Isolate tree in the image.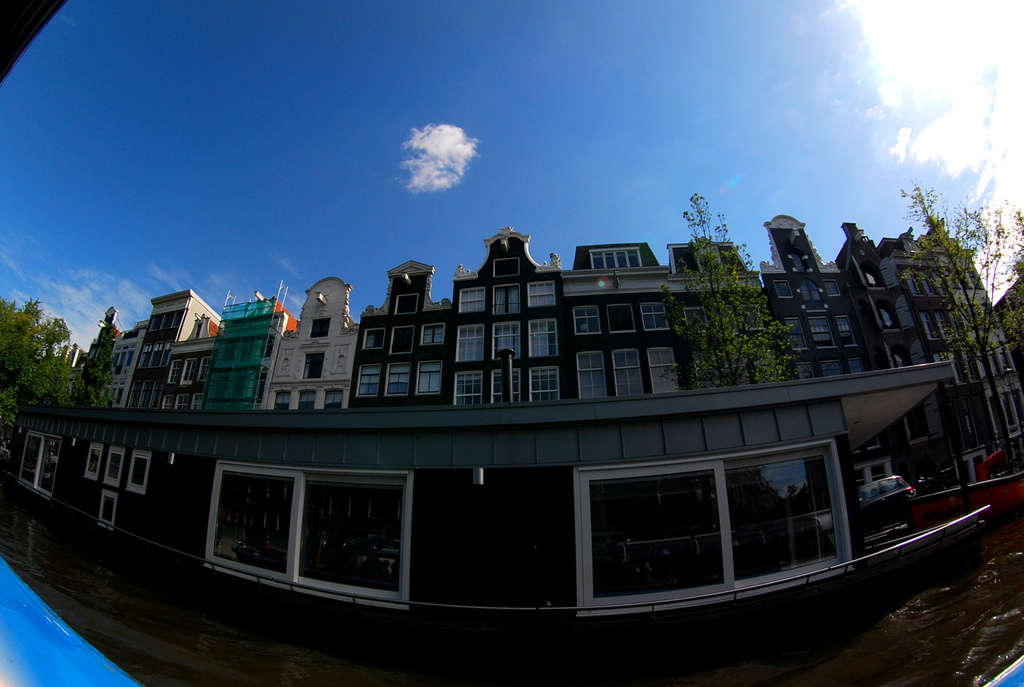
Isolated region: region(666, 190, 799, 392).
